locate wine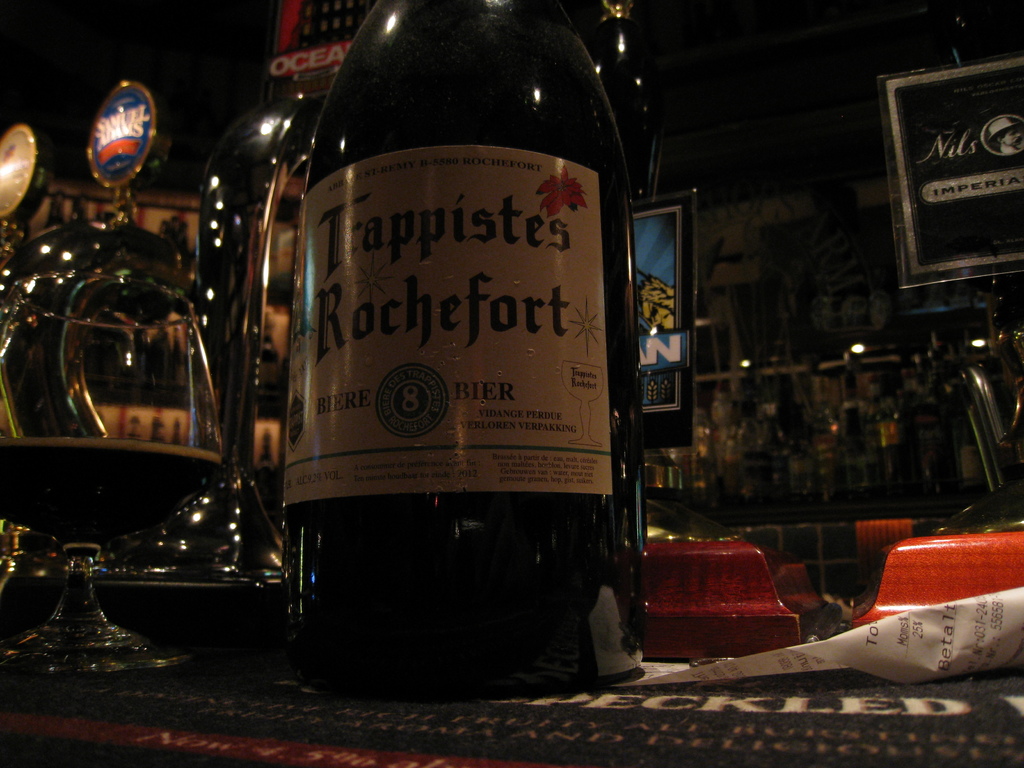
left=2, top=435, right=219, bottom=547
